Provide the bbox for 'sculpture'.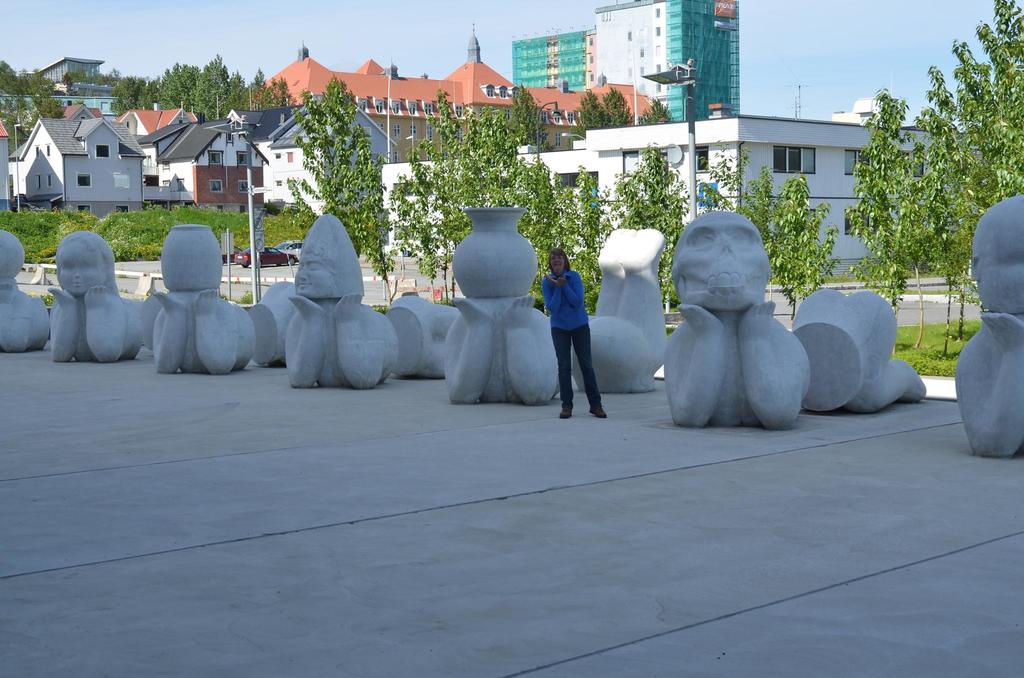
[left=394, top=293, right=449, bottom=376].
